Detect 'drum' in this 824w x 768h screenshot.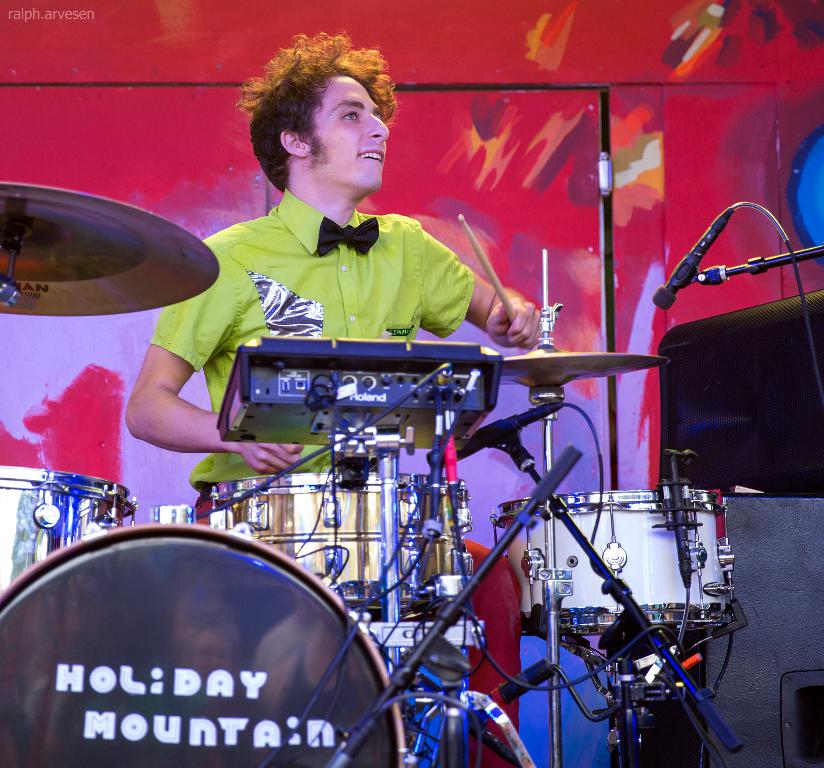
Detection: (0, 468, 139, 589).
